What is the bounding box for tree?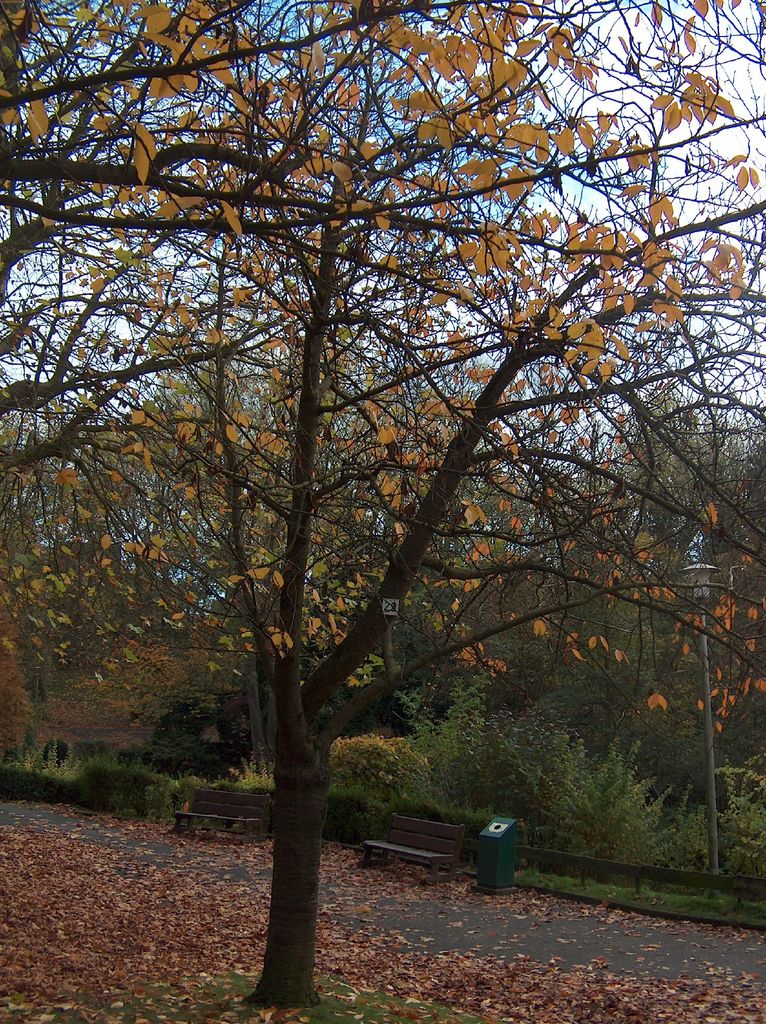
pyautogui.locateOnScreen(147, 0, 765, 1004).
